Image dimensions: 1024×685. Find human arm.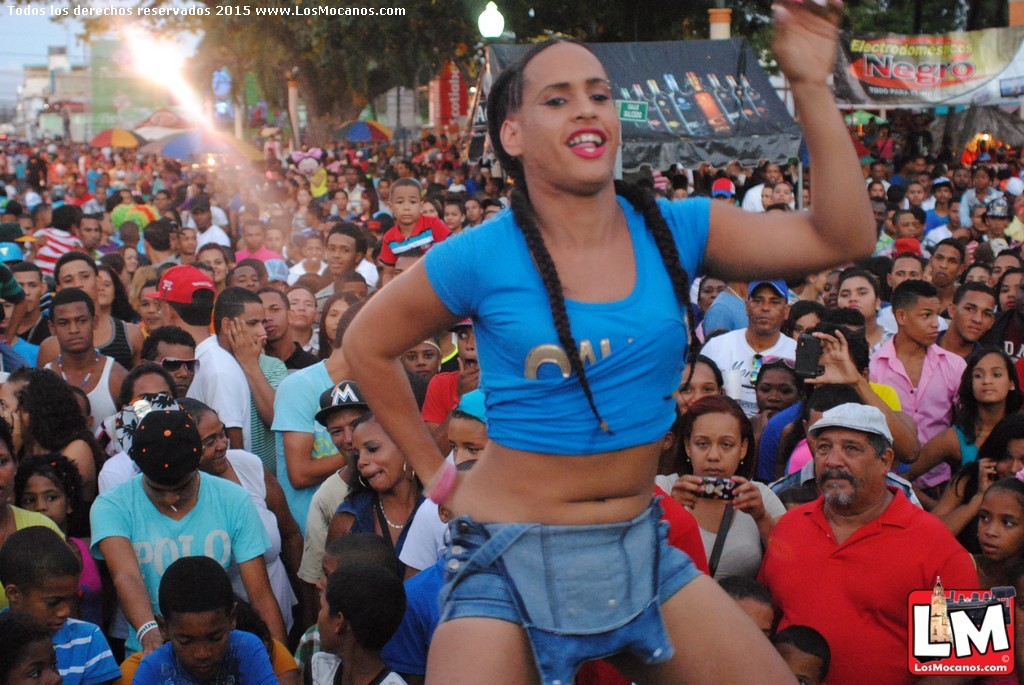
(left=808, top=327, right=924, bottom=466).
